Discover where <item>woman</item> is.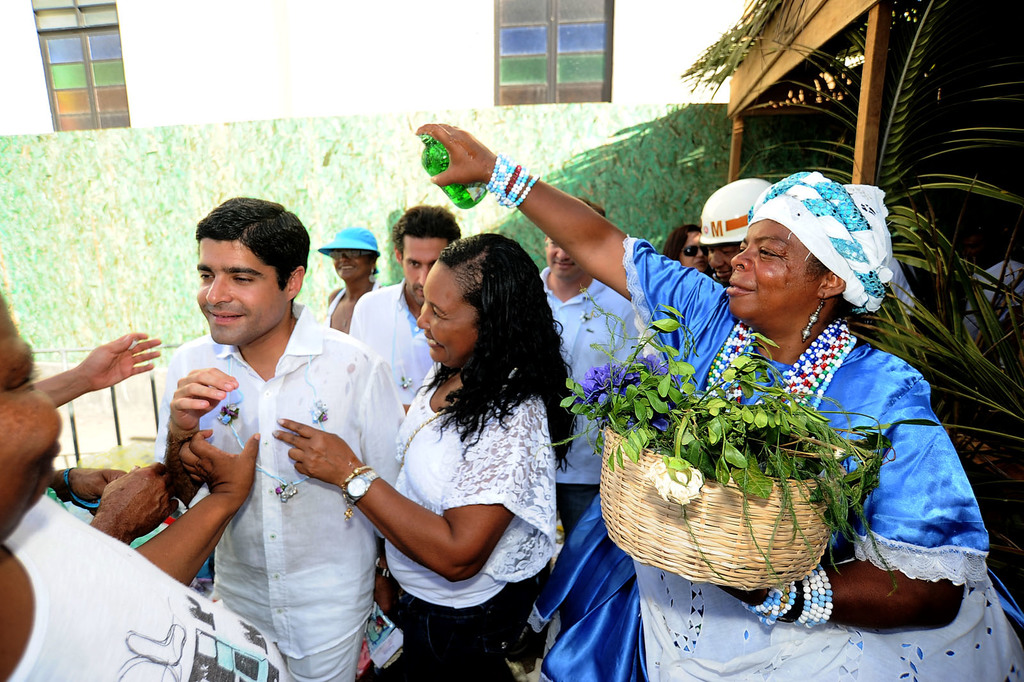
Discovered at x1=301 y1=225 x2=387 y2=341.
